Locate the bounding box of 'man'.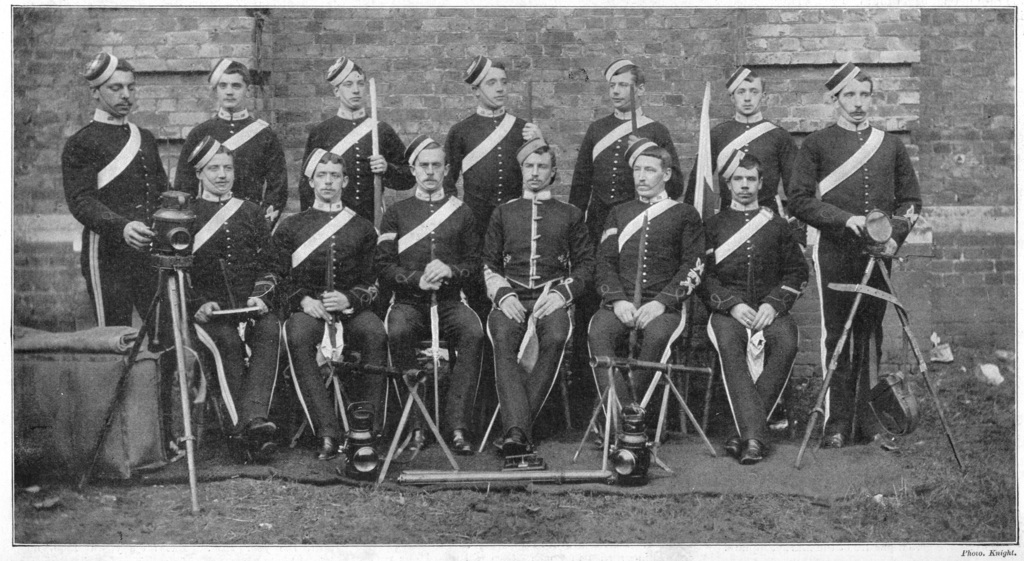
Bounding box: [166, 133, 286, 459].
